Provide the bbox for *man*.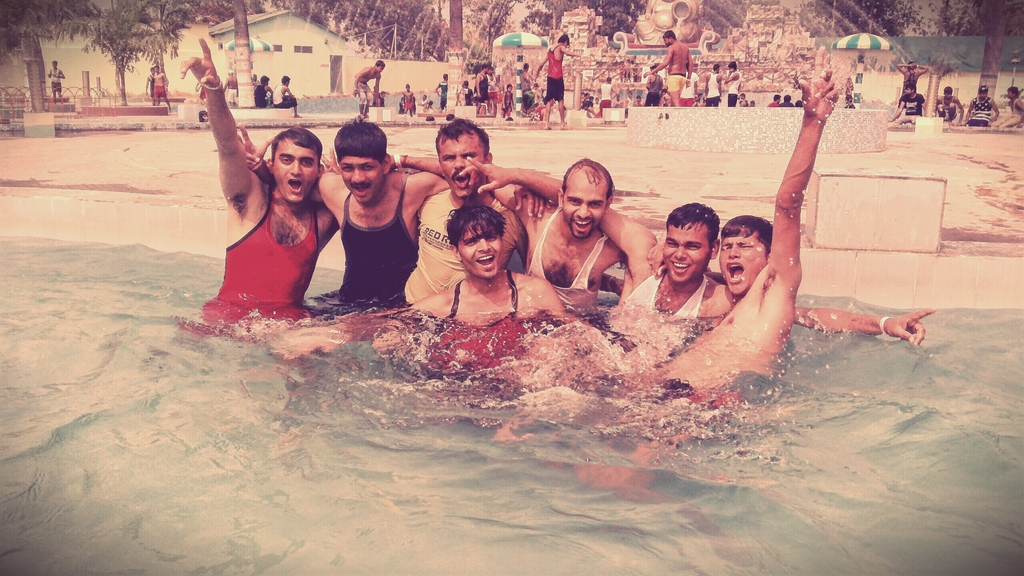
left=266, top=71, right=310, bottom=117.
